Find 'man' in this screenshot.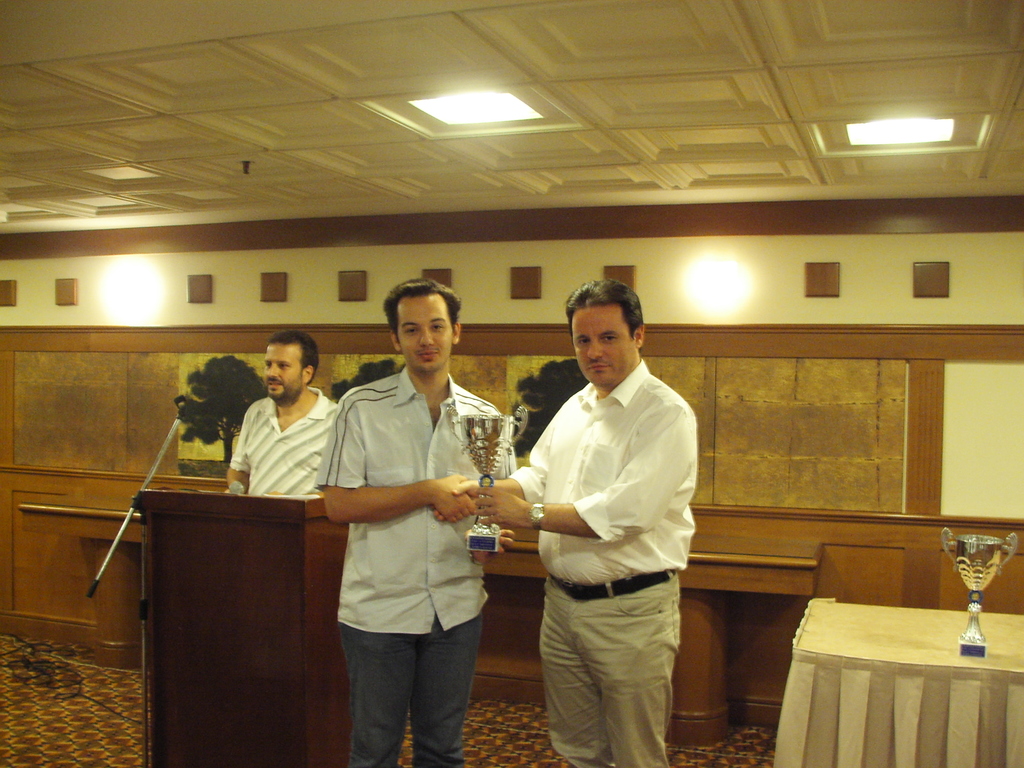
The bounding box for 'man' is region(445, 278, 696, 767).
